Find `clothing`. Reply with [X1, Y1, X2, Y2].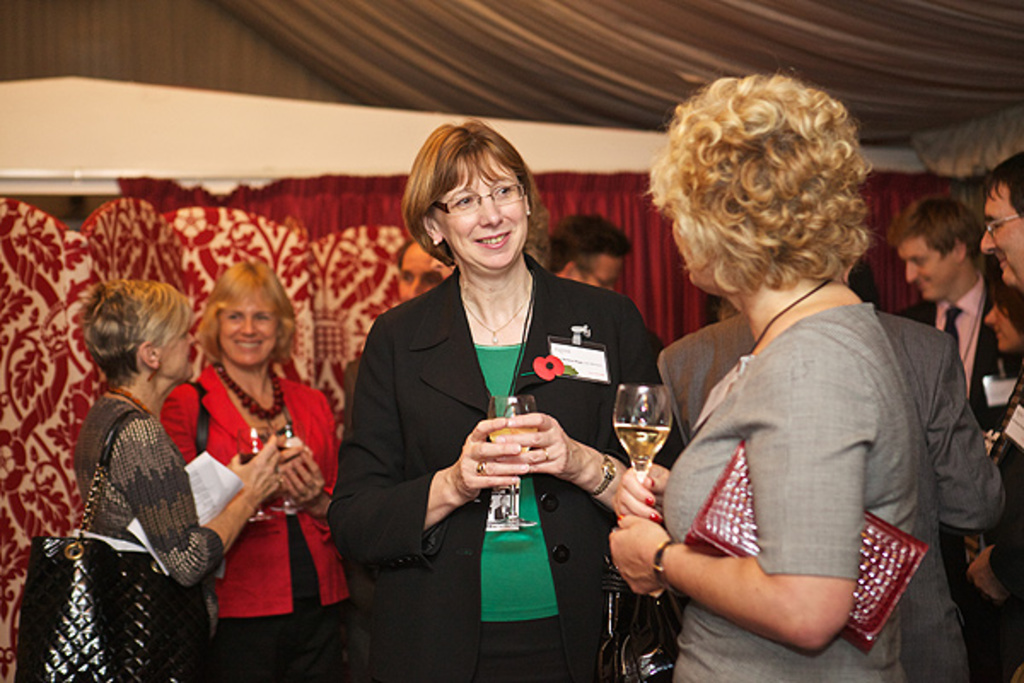
[323, 270, 660, 681].
